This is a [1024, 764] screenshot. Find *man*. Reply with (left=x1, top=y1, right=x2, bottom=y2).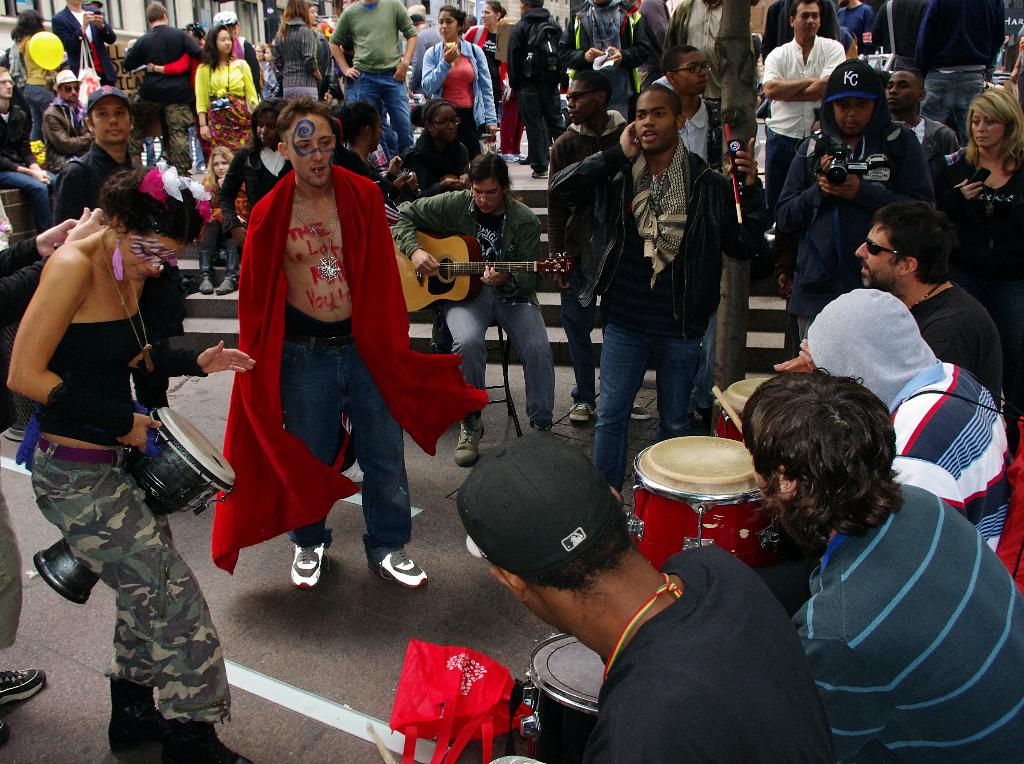
(left=0, top=65, right=58, bottom=232).
